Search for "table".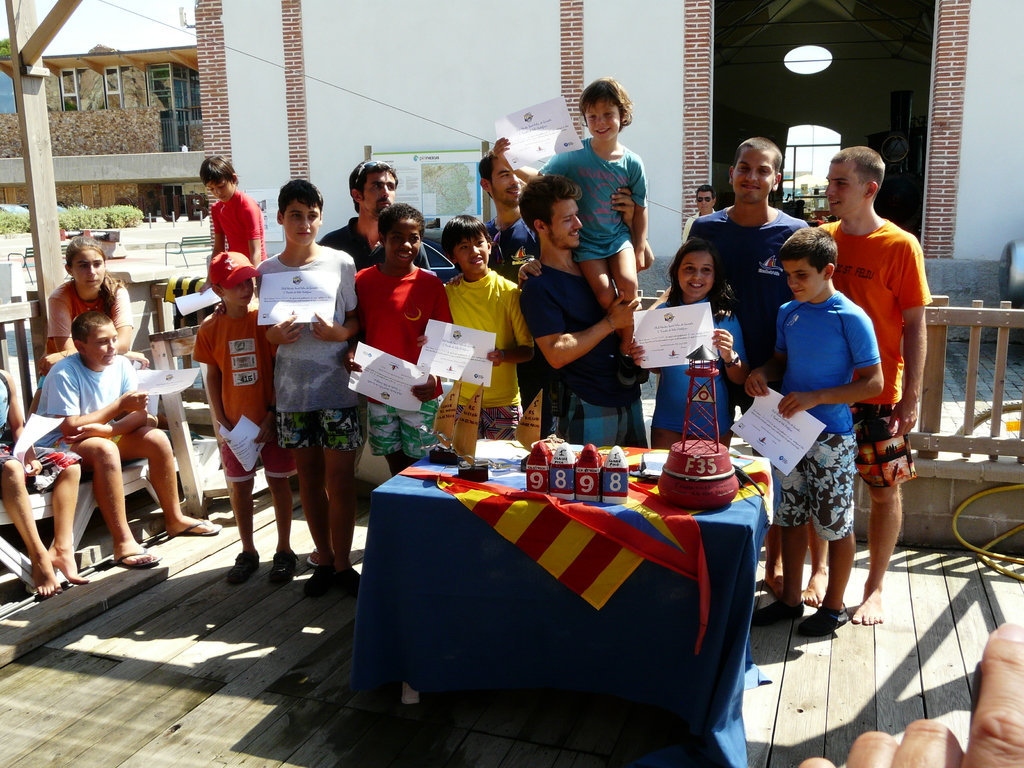
Found at x1=365, y1=436, x2=784, y2=752.
